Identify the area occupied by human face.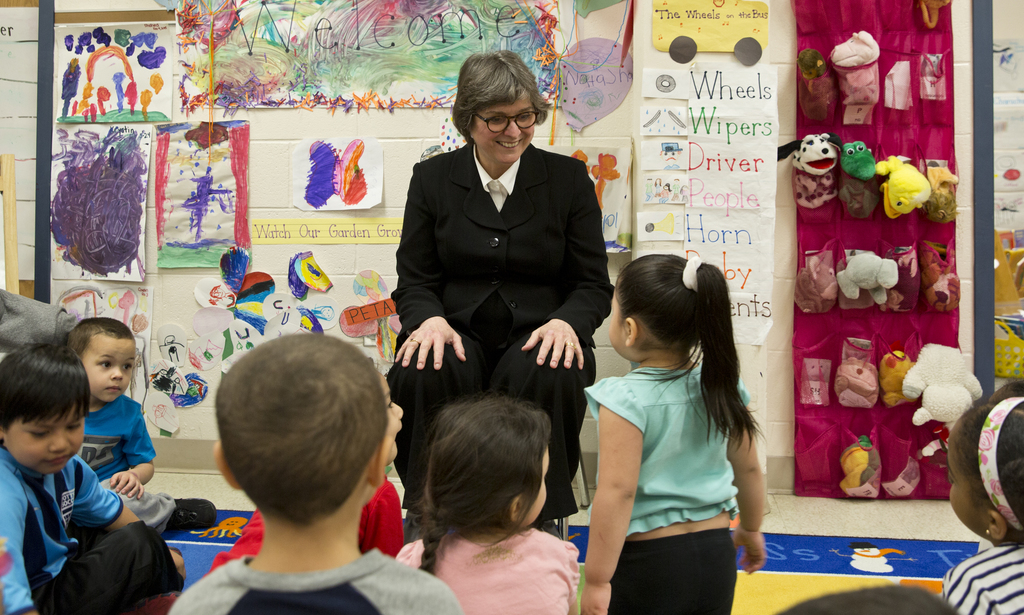
Area: rect(528, 444, 550, 529).
